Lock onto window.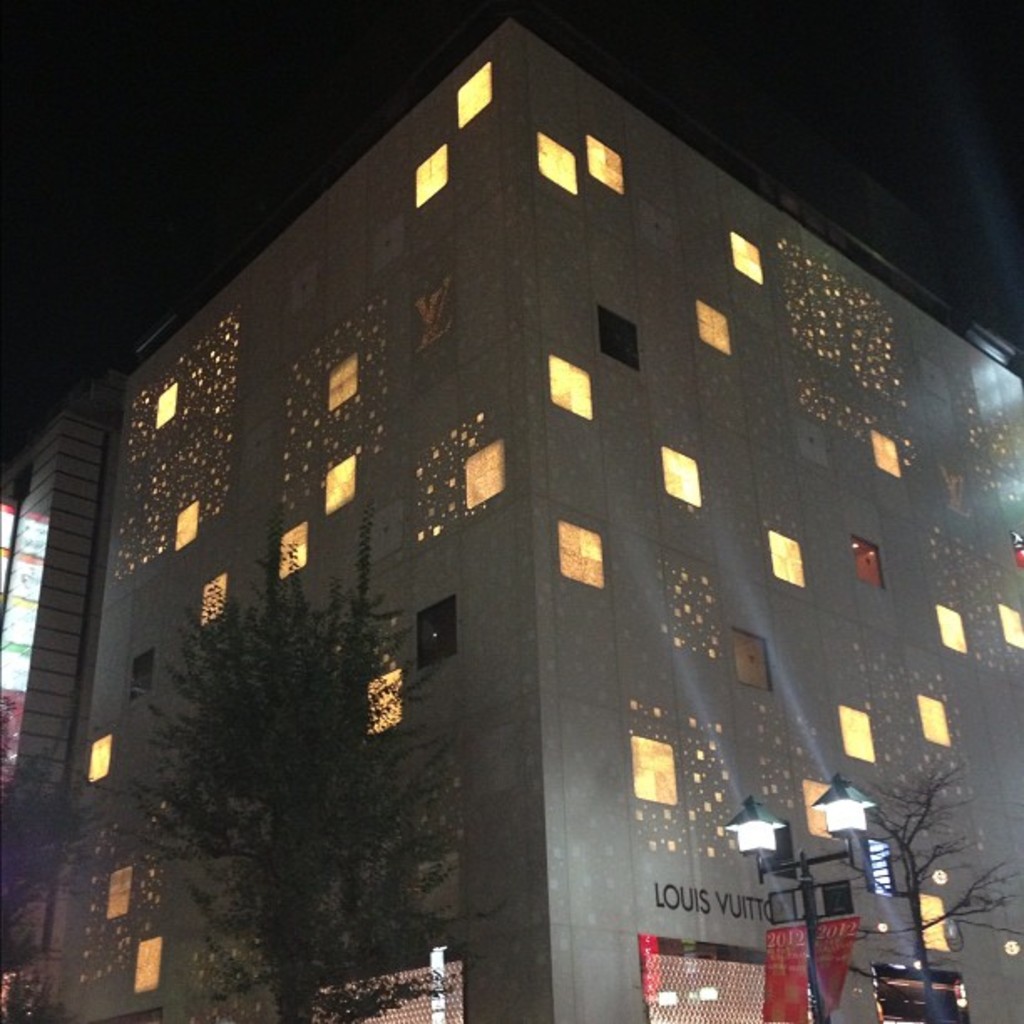
Locked: x1=84, y1=736, x2=117, y2=781.
